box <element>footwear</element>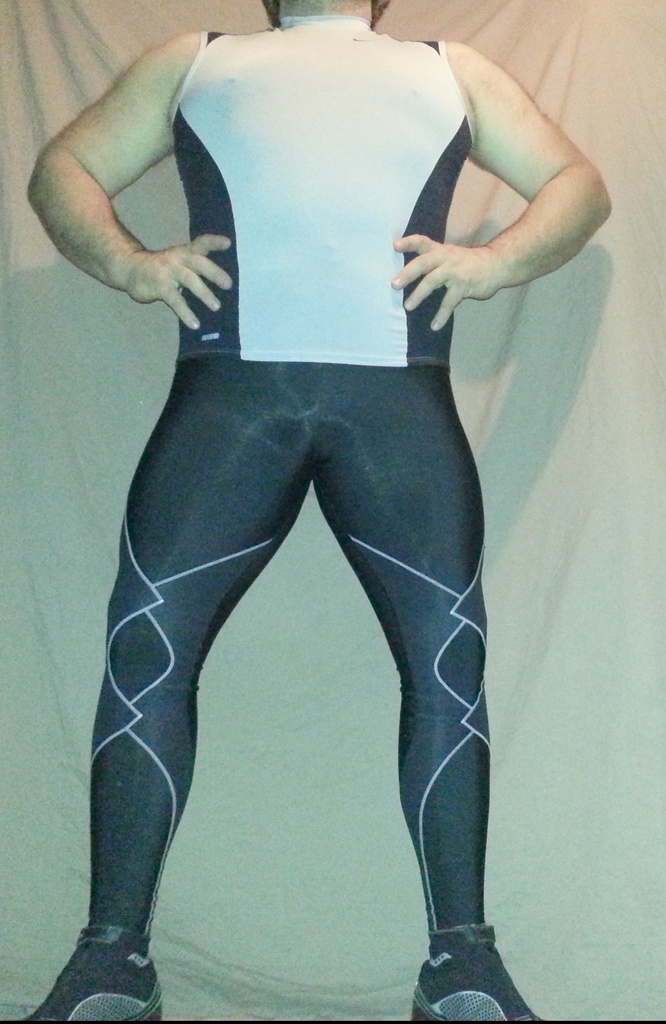
rect(407, 925, 542, 1023)
